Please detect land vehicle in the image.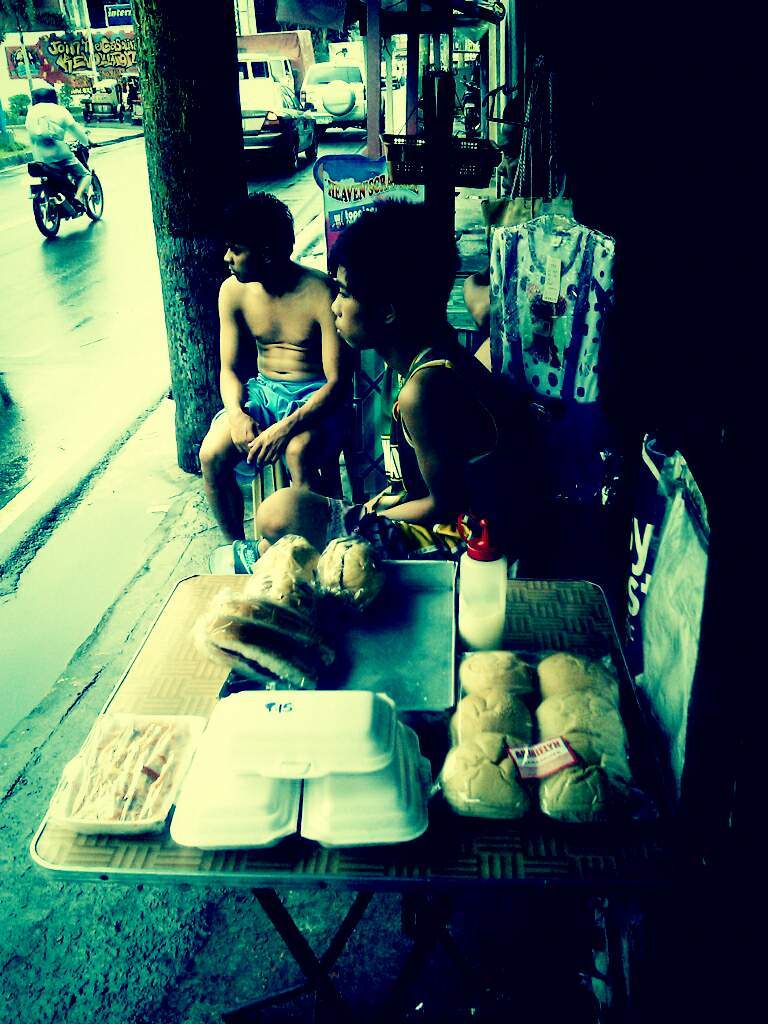
x1=79, y1=75, x2=141, y2=123.
